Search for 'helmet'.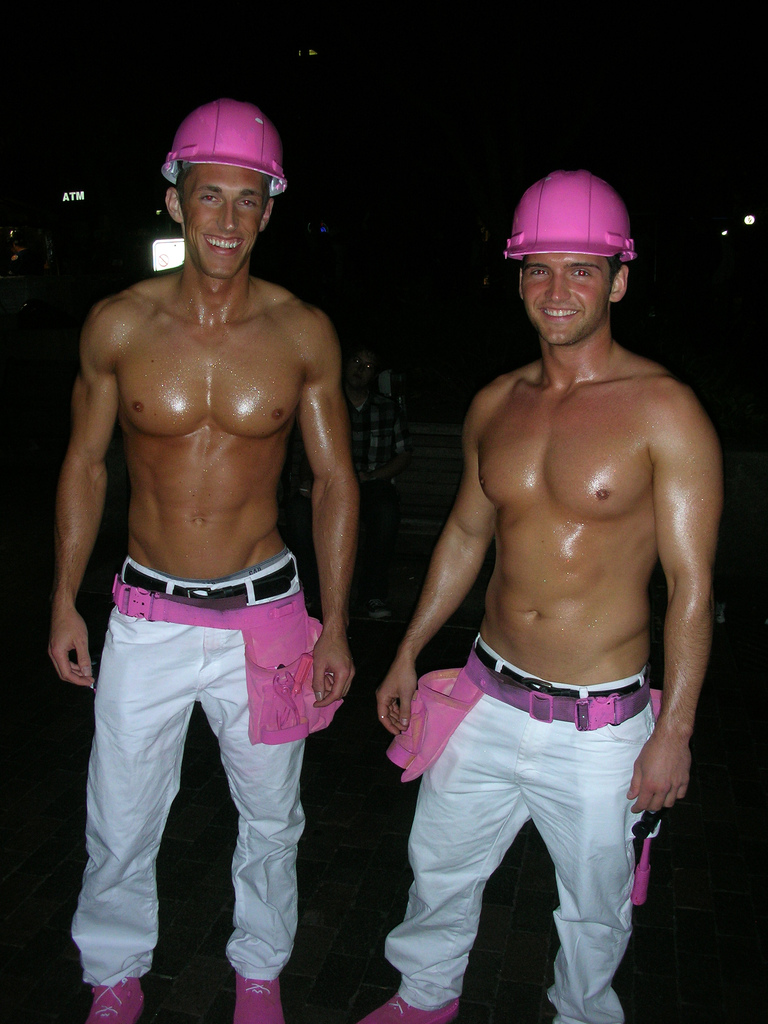
Found at Rect(162, 95, 293, 199).
